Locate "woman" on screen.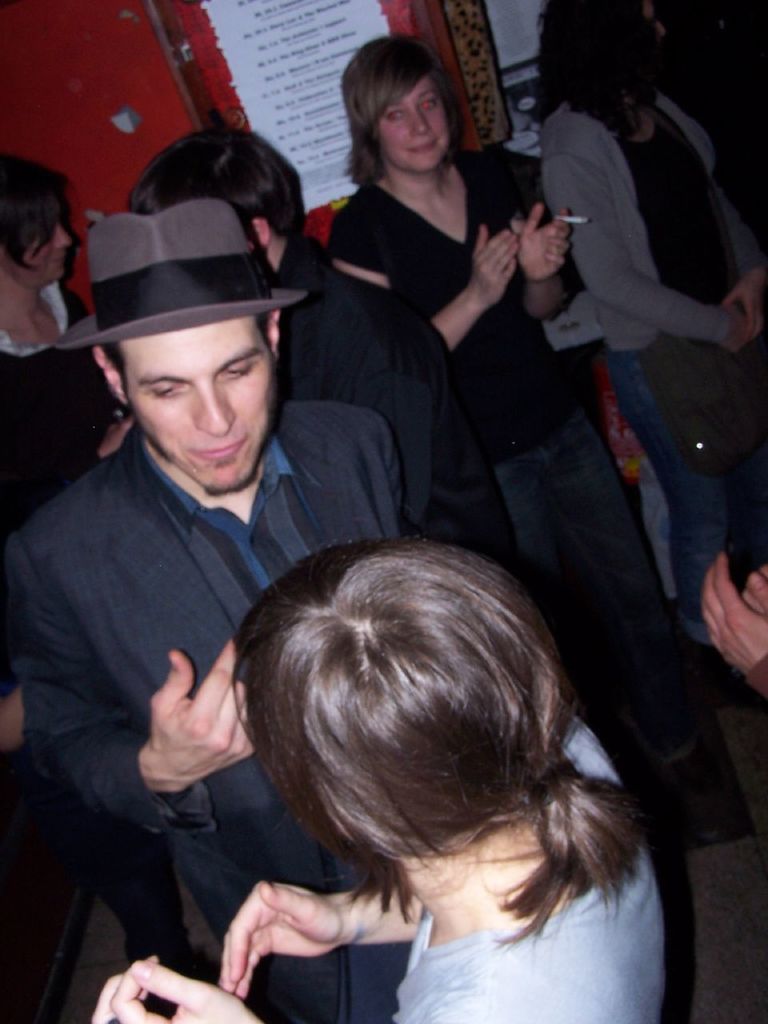
On screen at <region>534, 0, 767, 621</region>.
